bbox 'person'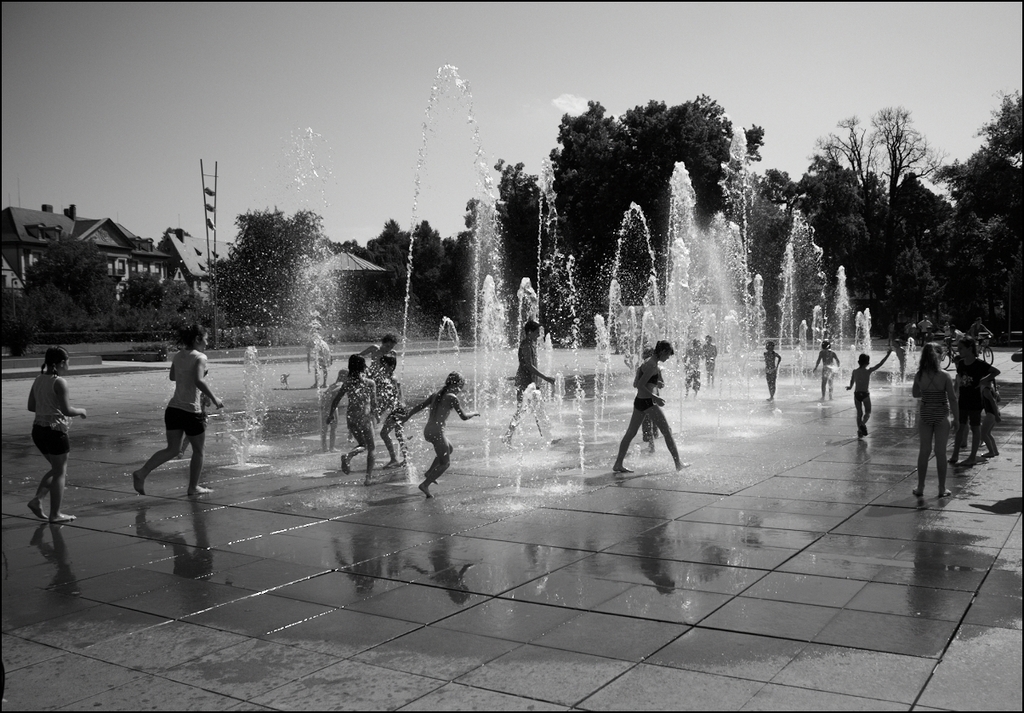
[845,344,892,435]
